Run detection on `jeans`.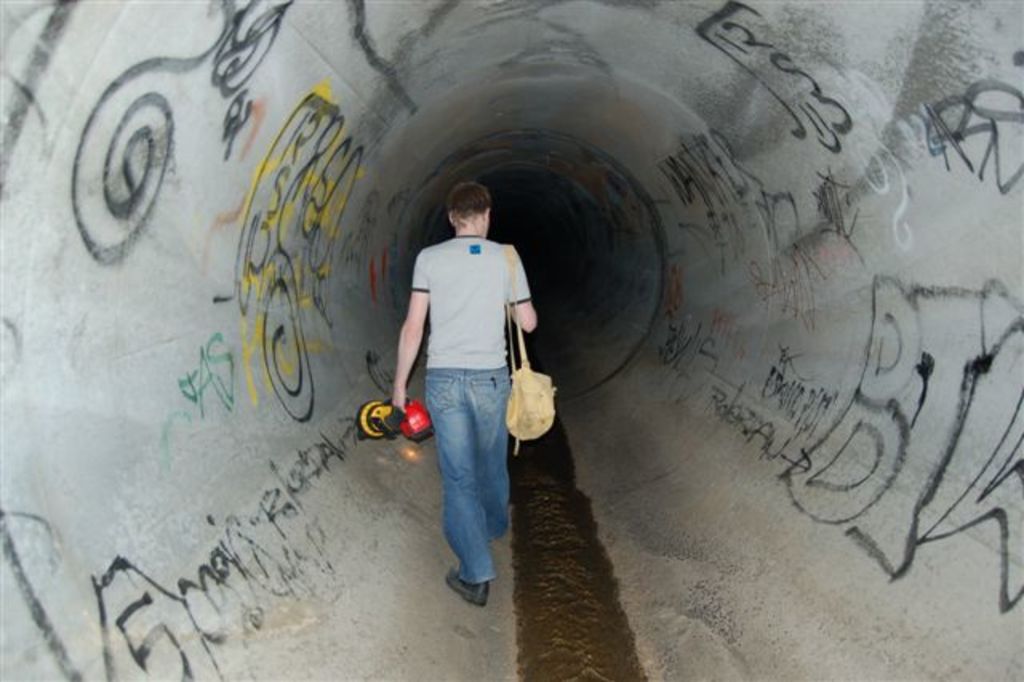
Result: {"x1": 419, "y1": 330, "x2": 525, "y2": 608}.
